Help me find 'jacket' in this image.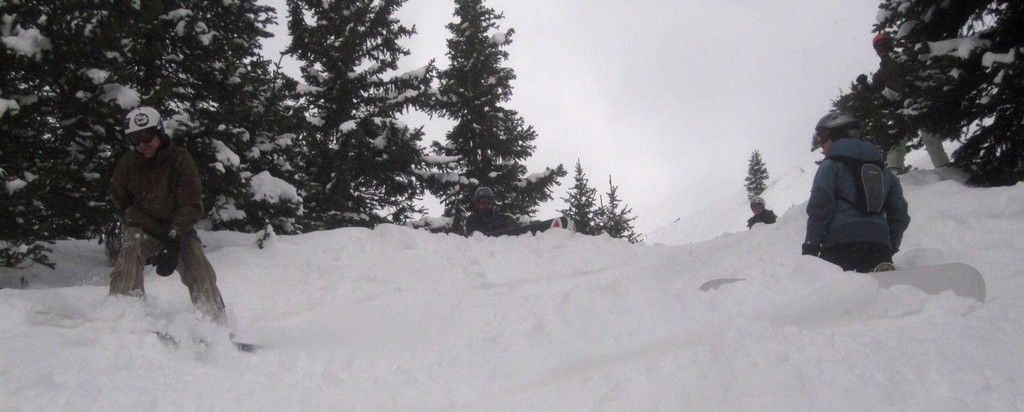
Found it: left=810, top=119, right=913, bottom=250.
